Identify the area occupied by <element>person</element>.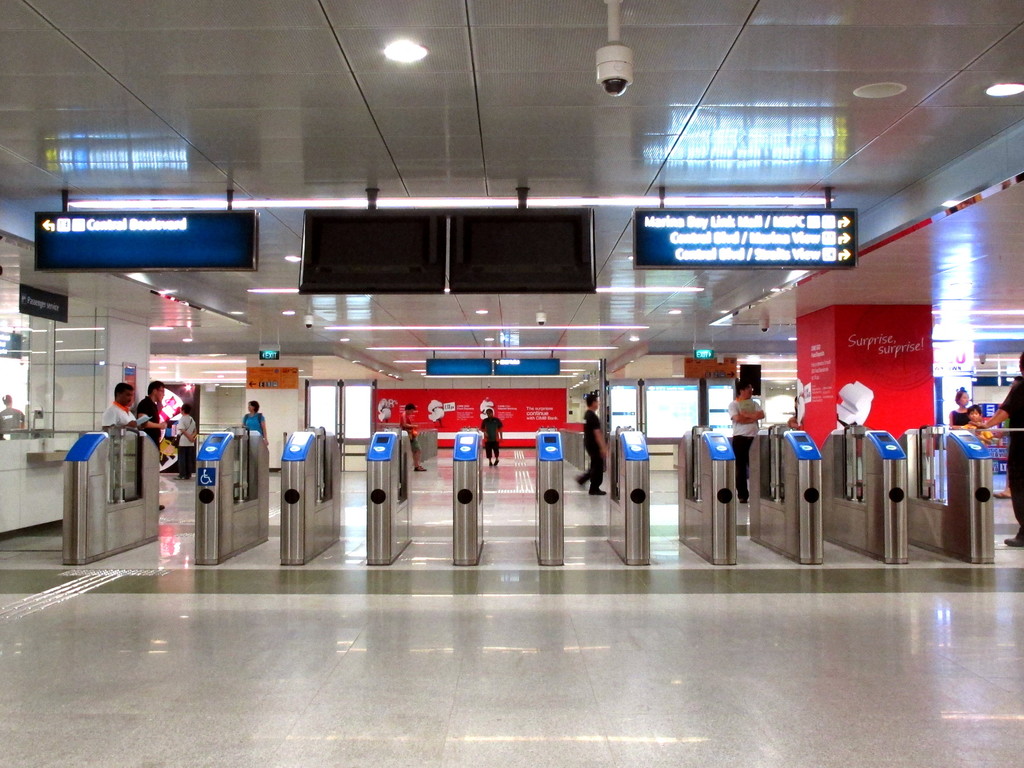
Area: crop(949, 388, 969, 428).
